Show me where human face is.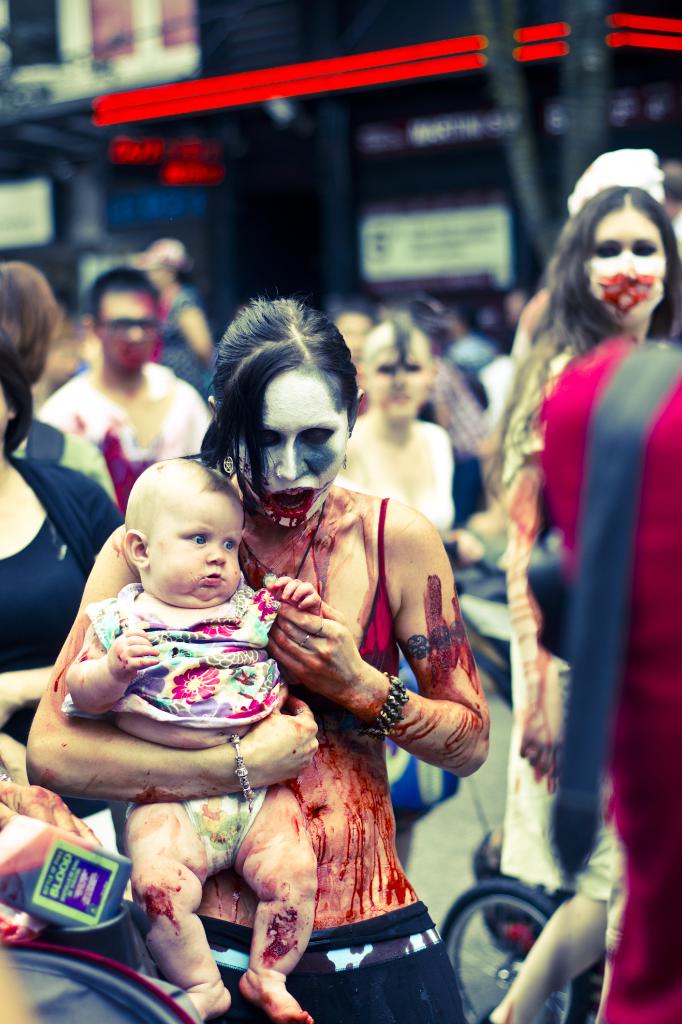
human face is at x1=585 y1=209 x2=666 y2=323.
